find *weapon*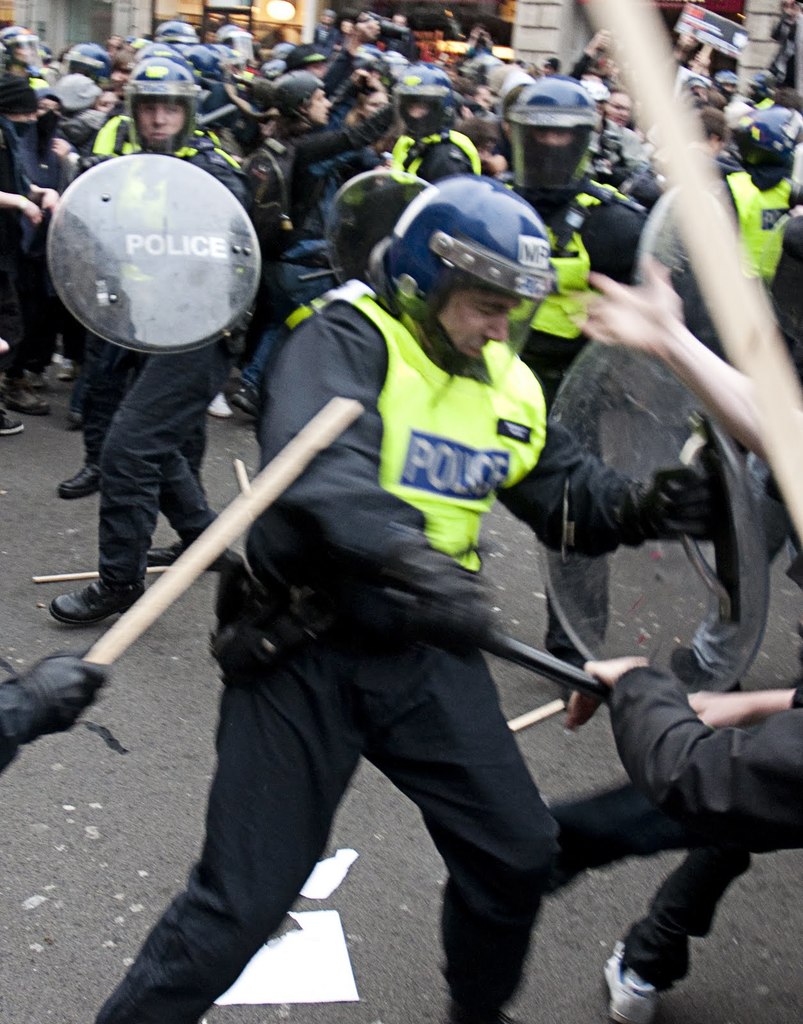
select_region(43, 145, 262, 352)
